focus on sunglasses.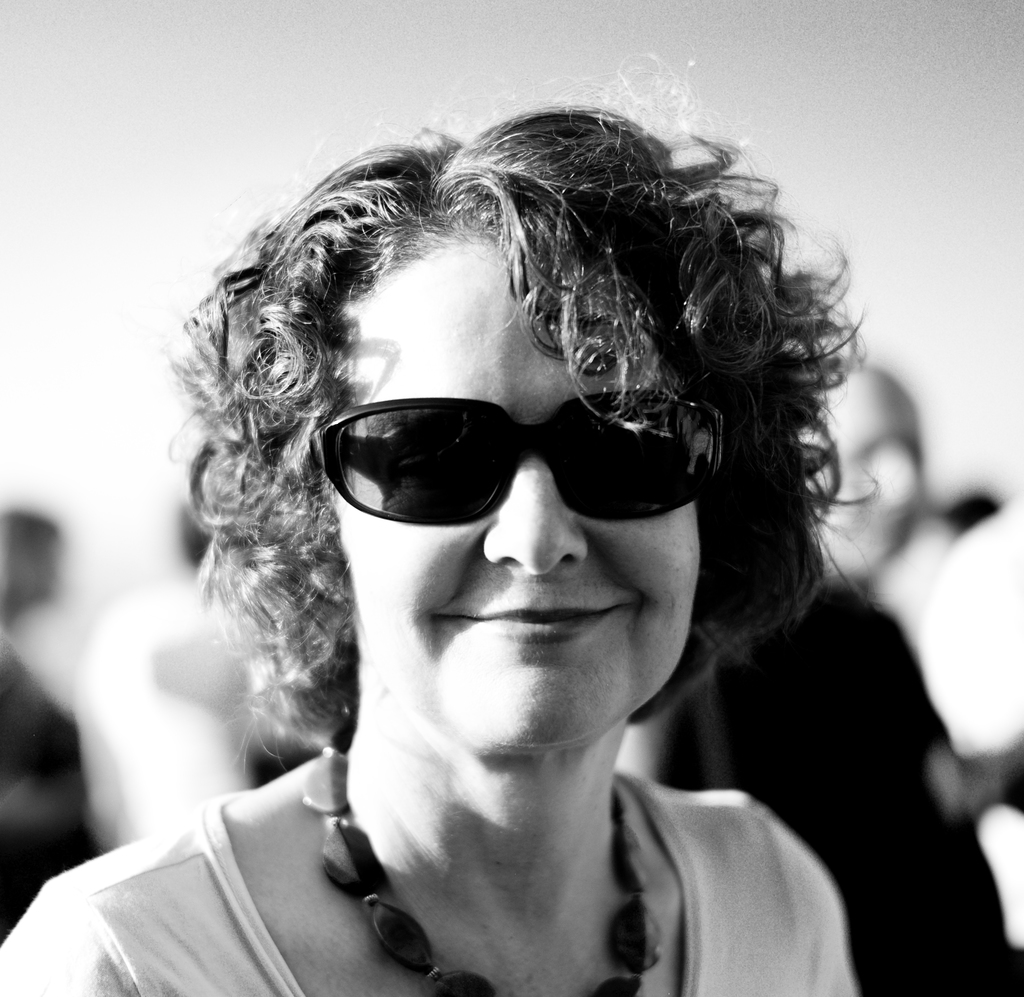
Focused at l=288, t=394, r=732, b=525.
